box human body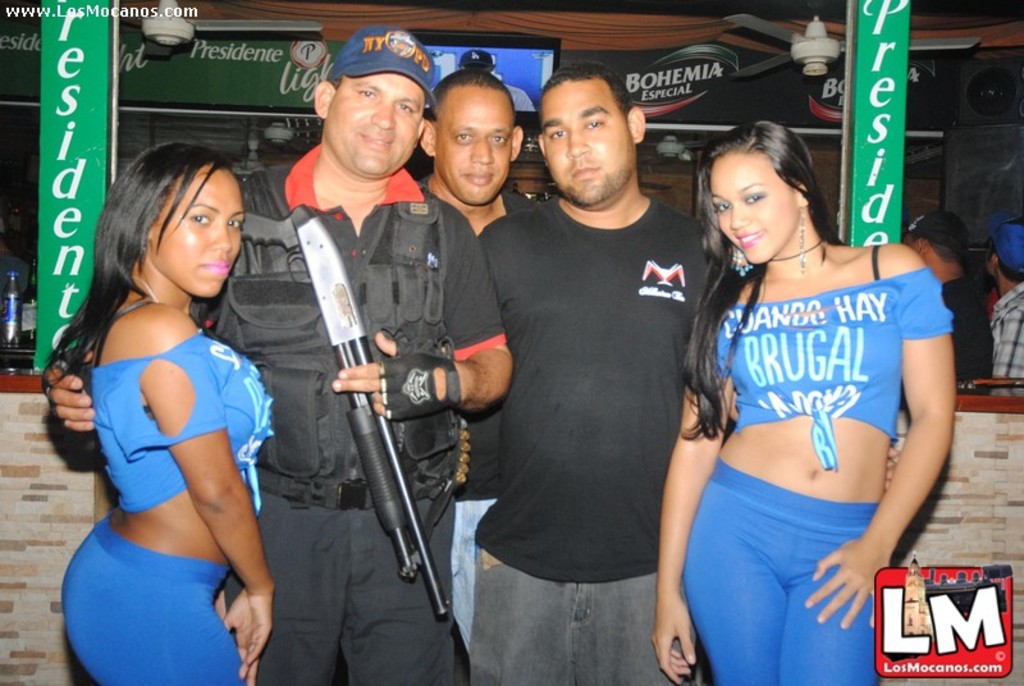
l=983, t=214, r=1023, b=406
